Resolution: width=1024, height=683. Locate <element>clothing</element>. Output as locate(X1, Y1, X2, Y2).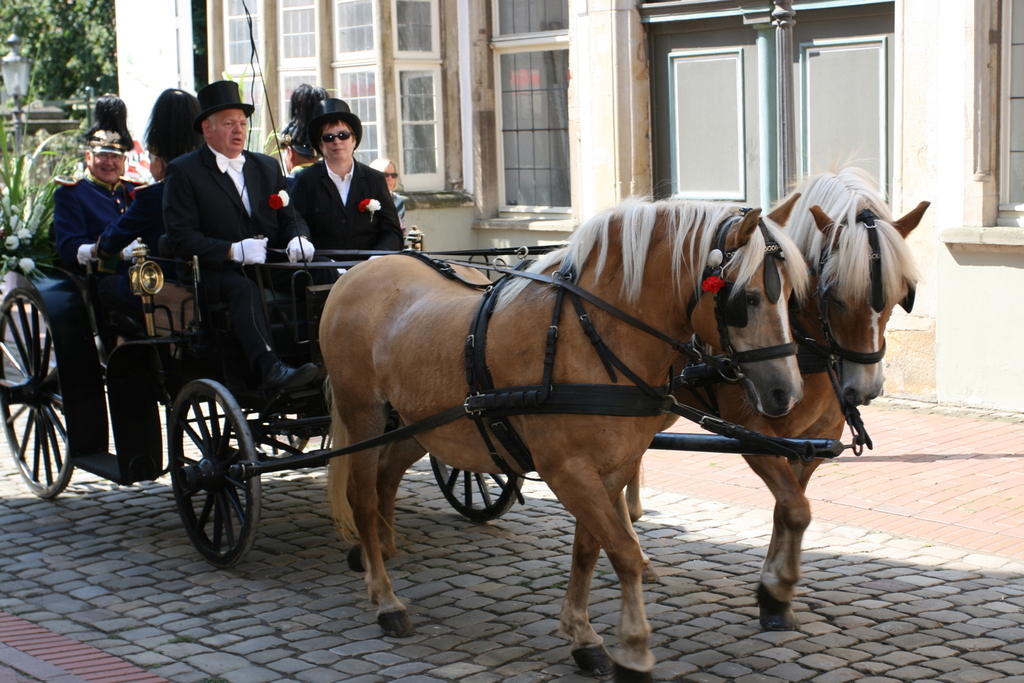
locate(55, 173, 148, 328).
